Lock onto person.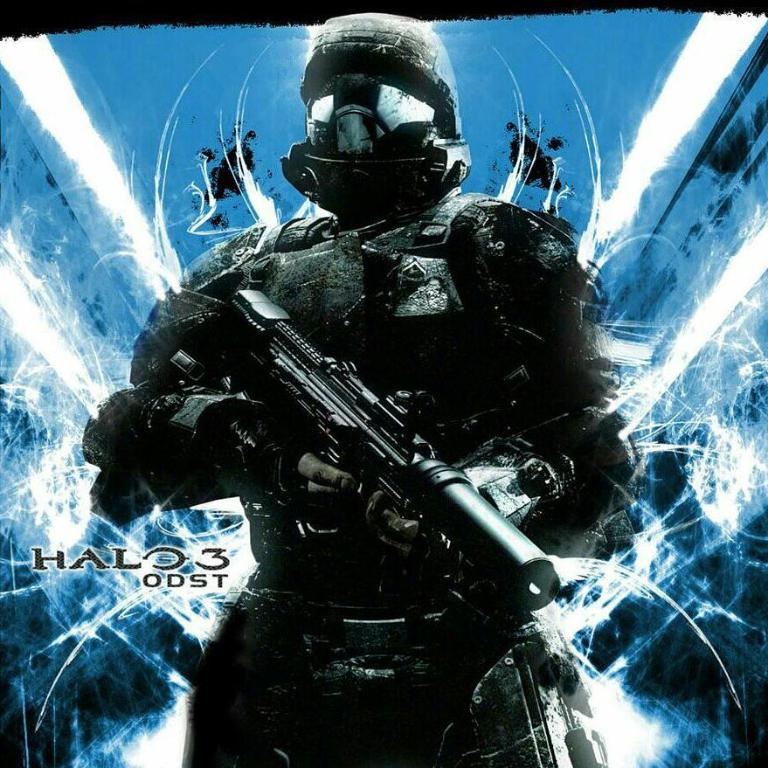
Locked: <region>80, 10, 633, 767</region>.
